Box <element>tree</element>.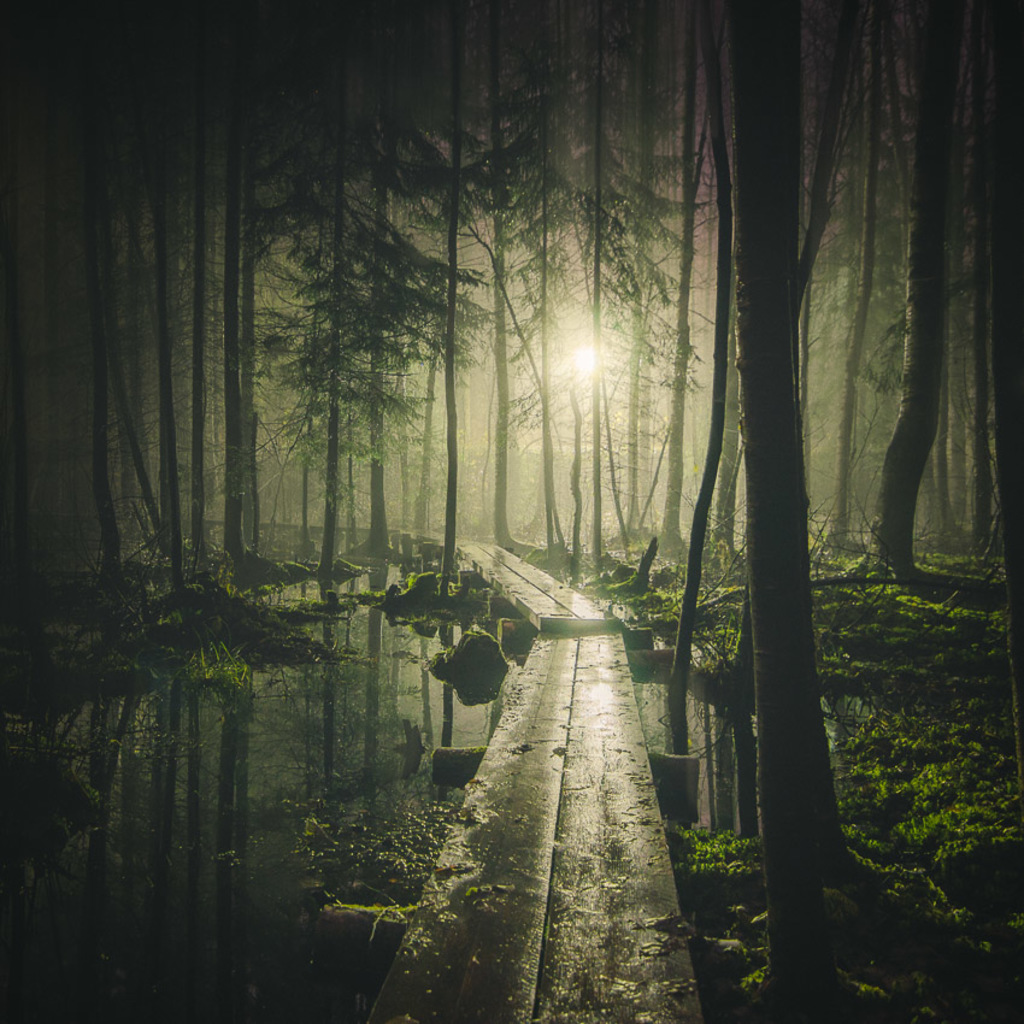
rect(820, 0, 883, 555).
